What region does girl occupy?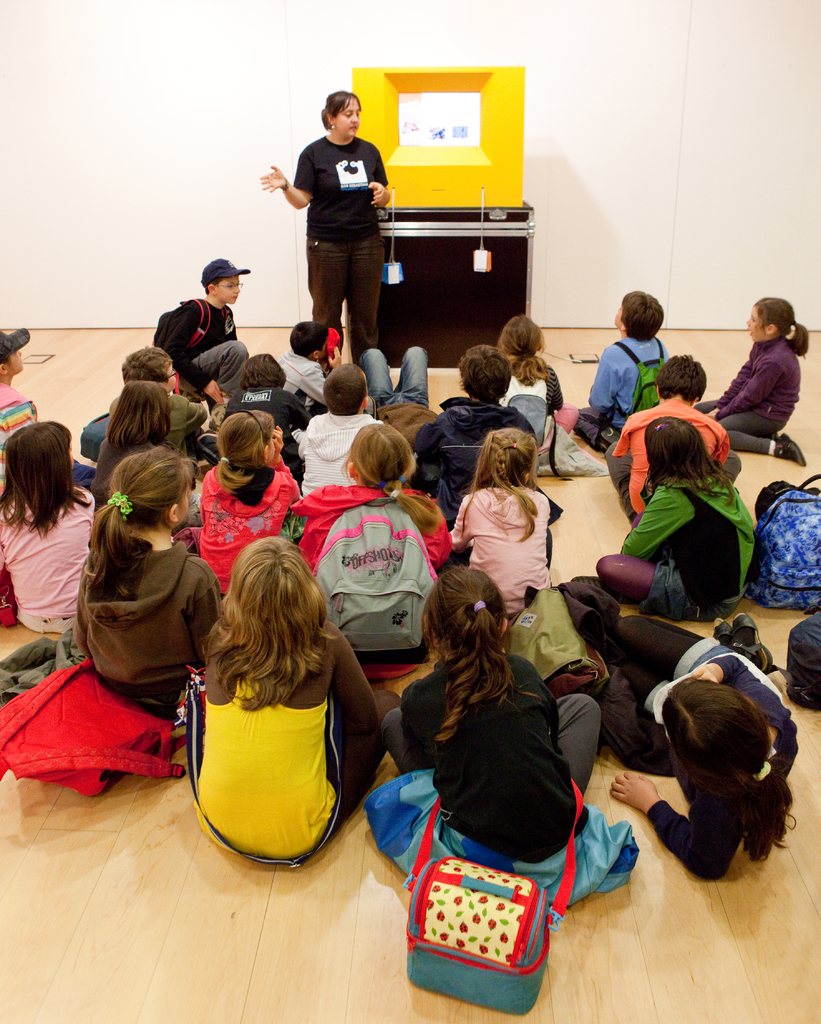
bbox(692, 298, 809, 467).
